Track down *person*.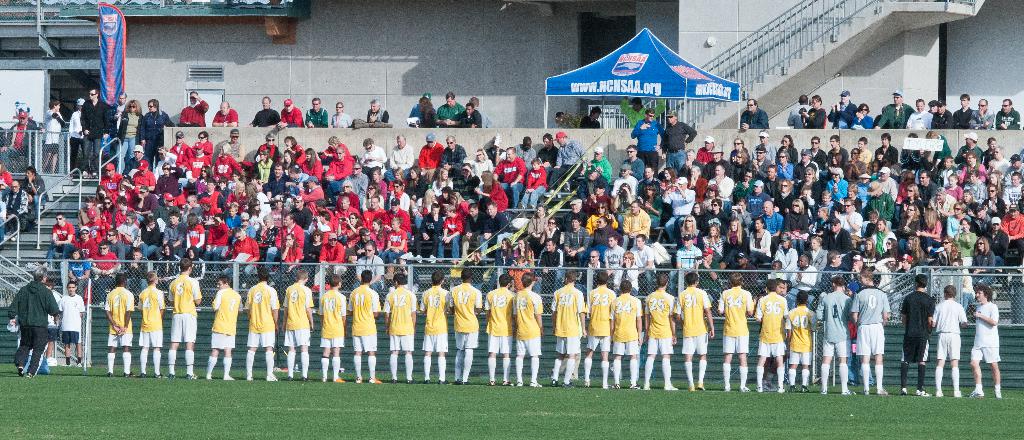
Tracked to region(980, 140, 995, 165).
